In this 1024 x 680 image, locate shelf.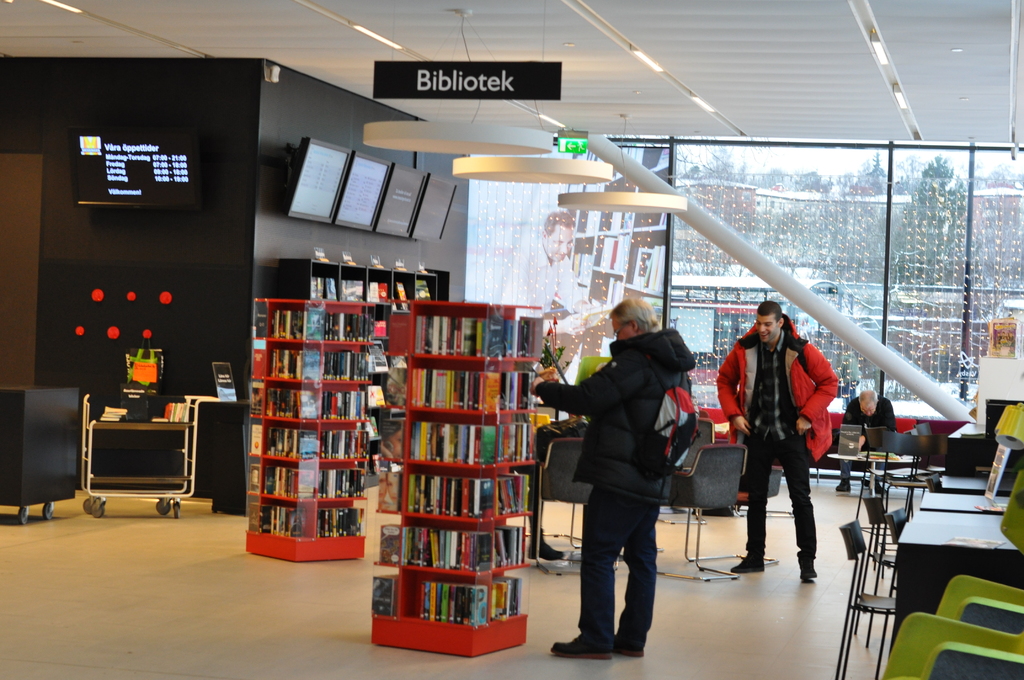
Bounding box: l=281, t=252, r=449, b=520.
